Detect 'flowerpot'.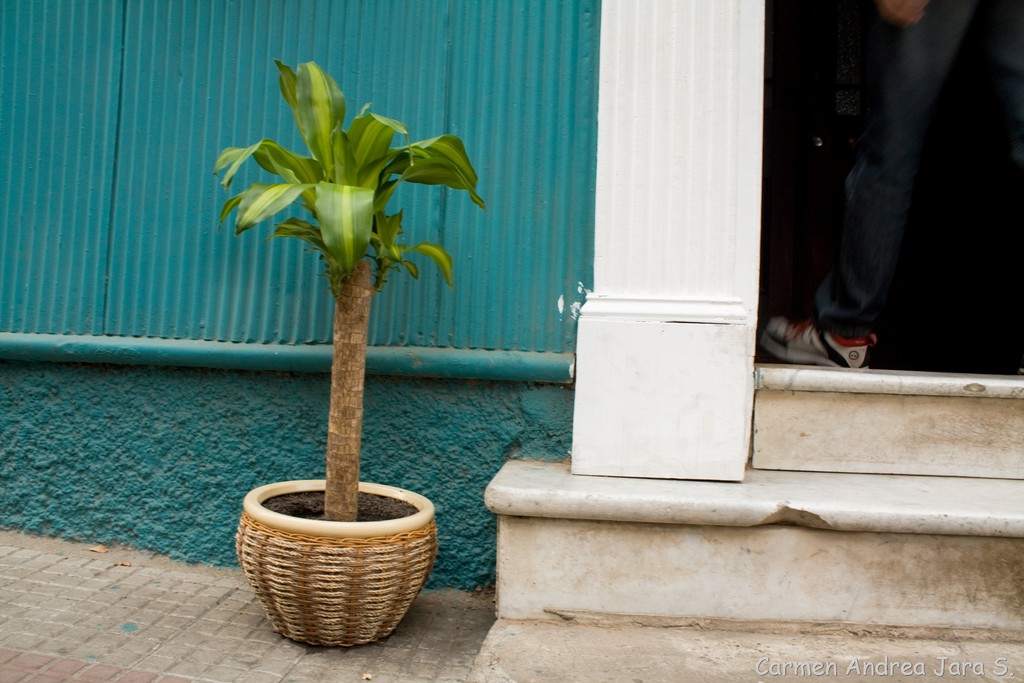
Detected at bbox(238, 498, 444, 660).
